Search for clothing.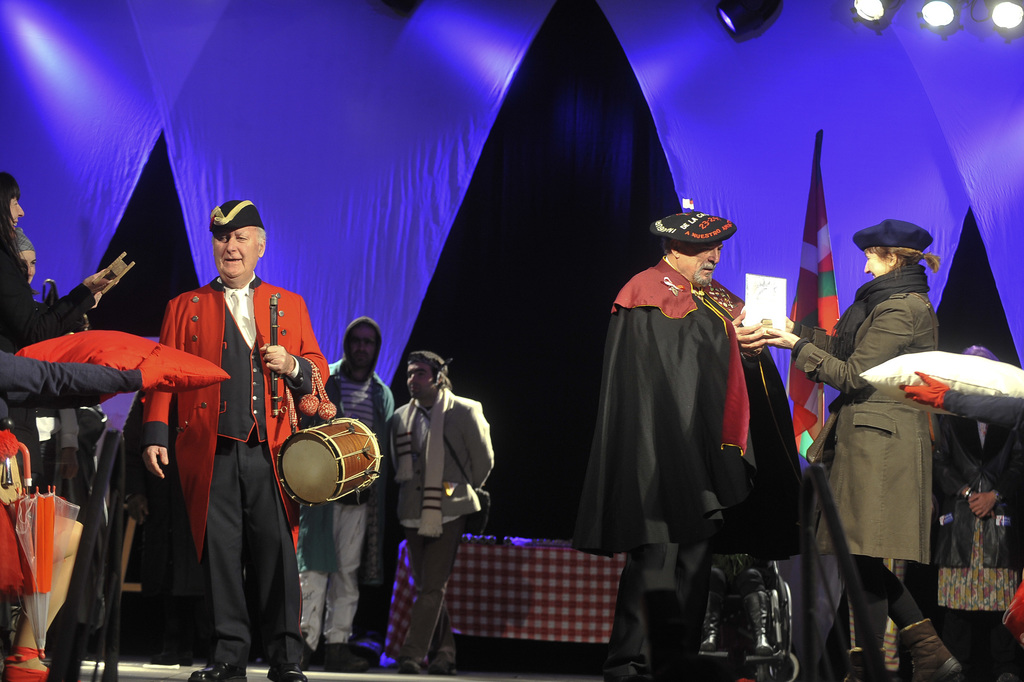
Found at bbox=[150, 271, 329, 661].
